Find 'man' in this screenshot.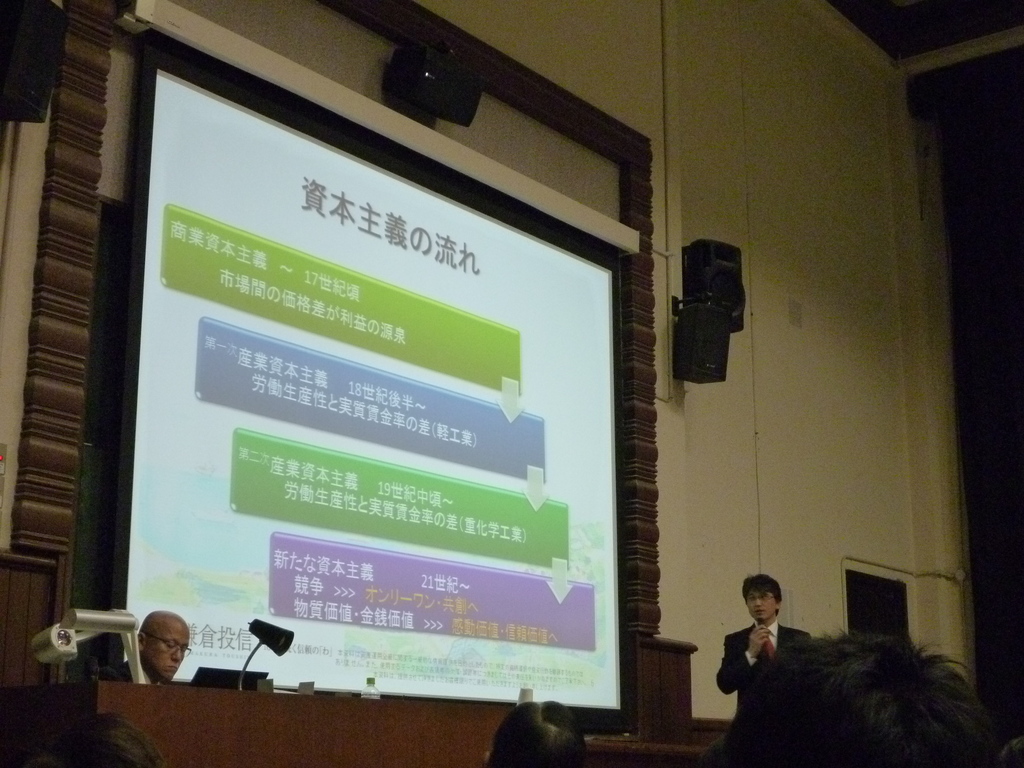
The bounding box for 'man' is [0,709,165,767].
